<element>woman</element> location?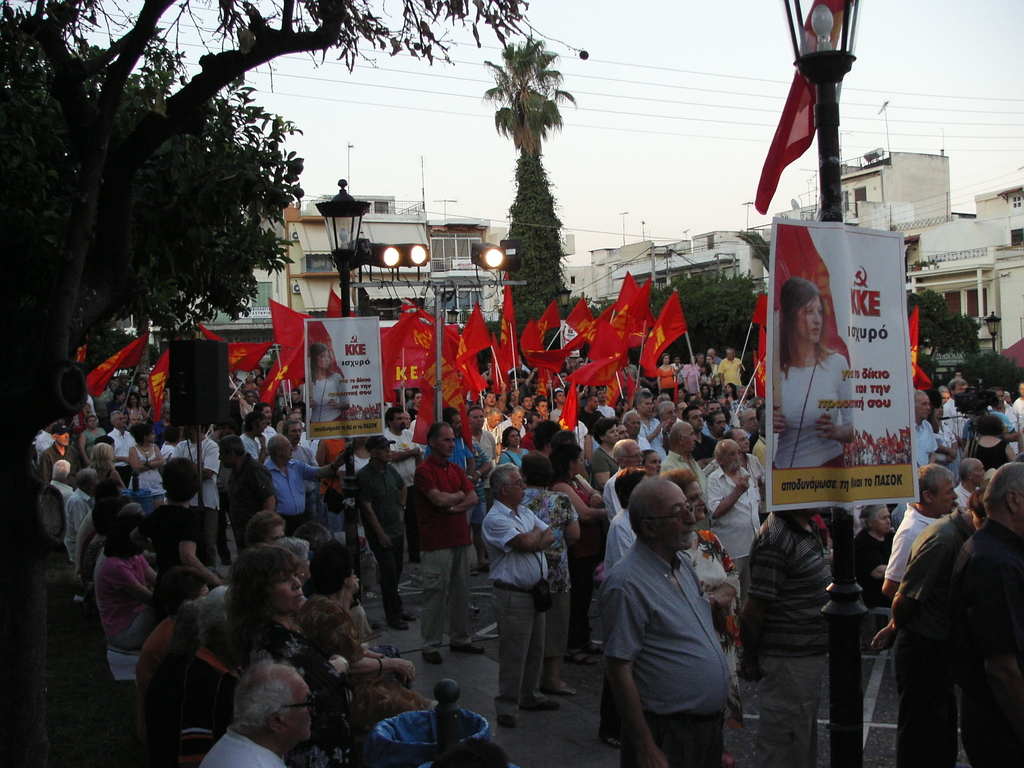
(left=972, top=412, right=1019, bottom=471)
